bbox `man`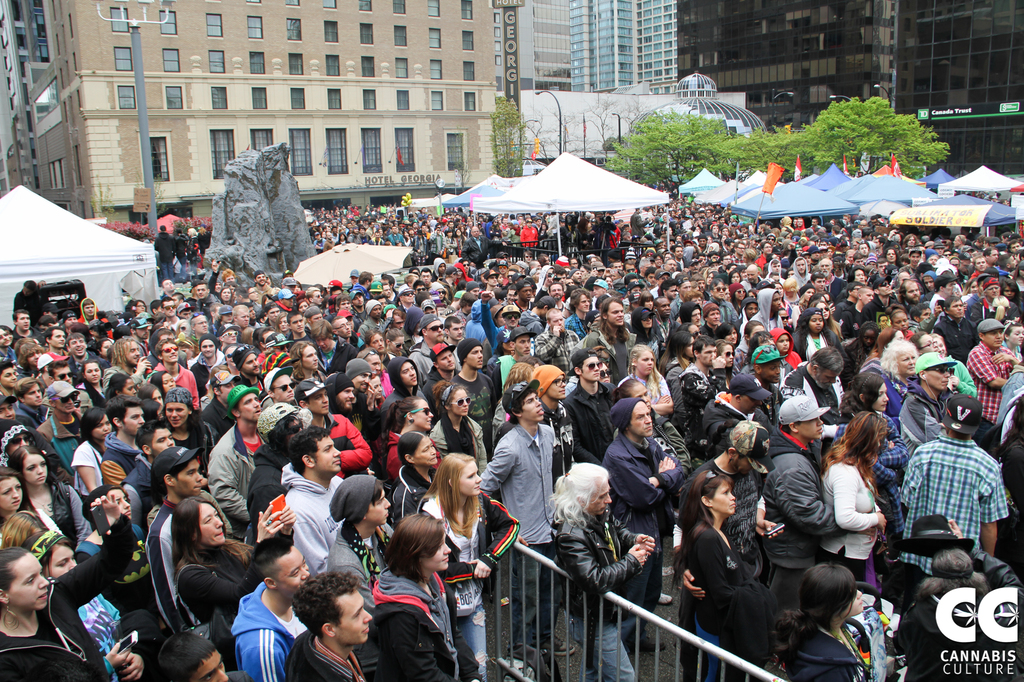
region(241, 402, 306, 539)
